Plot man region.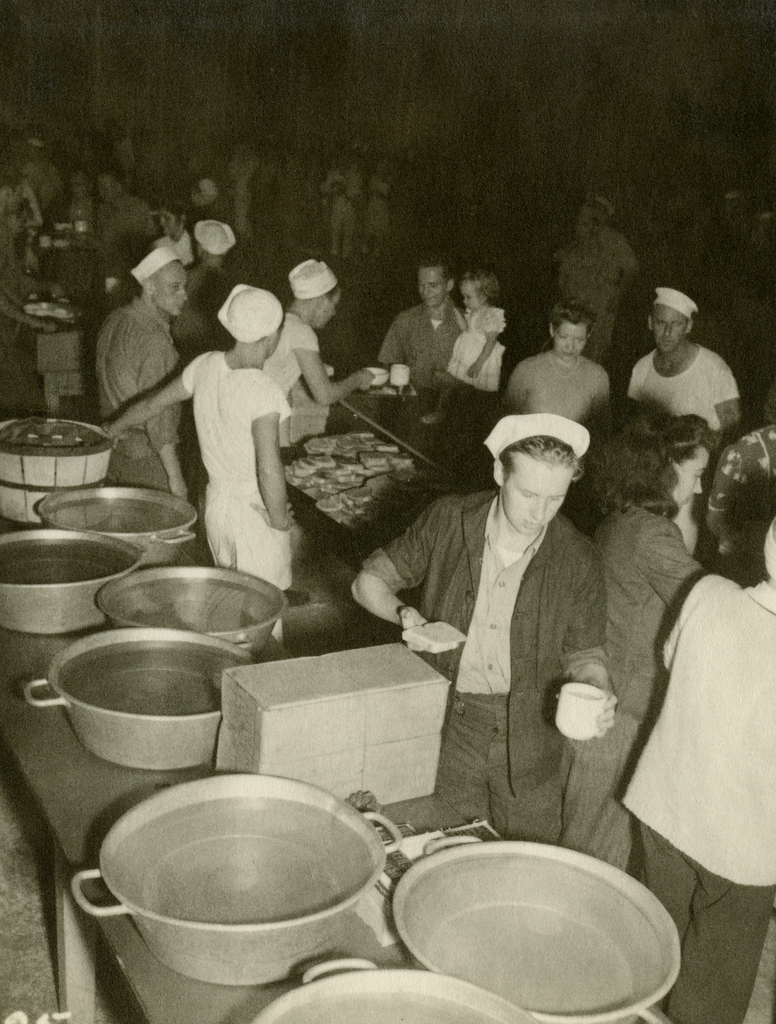
Plotted at detection(346, 412, 619, 850).
